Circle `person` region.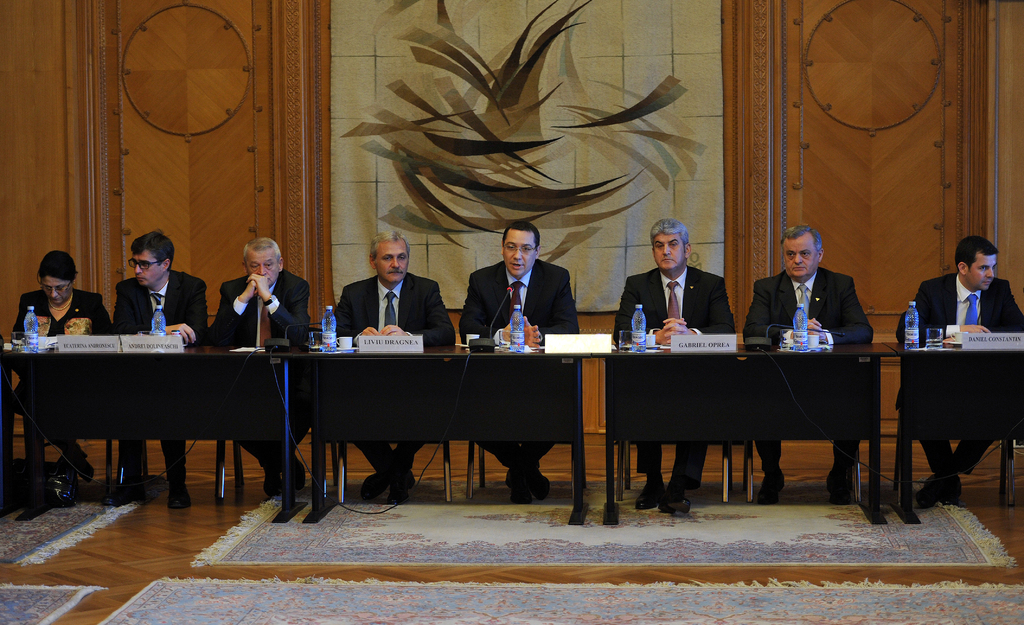
Region: 209, 234, 314, 496.
